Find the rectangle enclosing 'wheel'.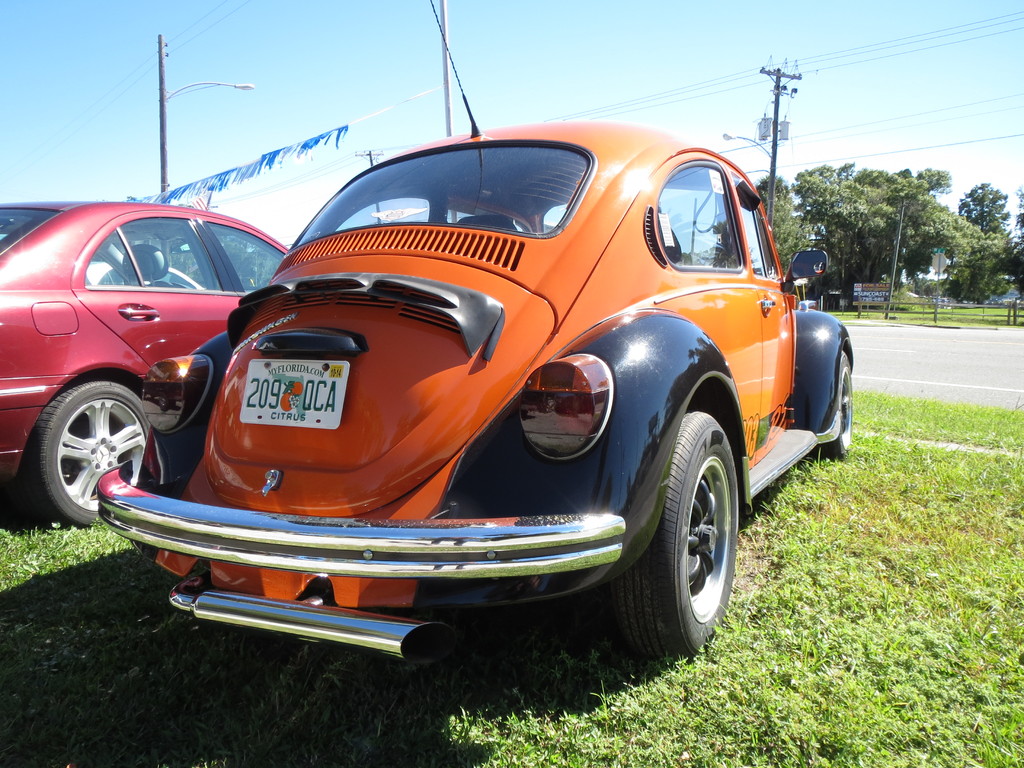
select_region(824, 348, 854, 458).
